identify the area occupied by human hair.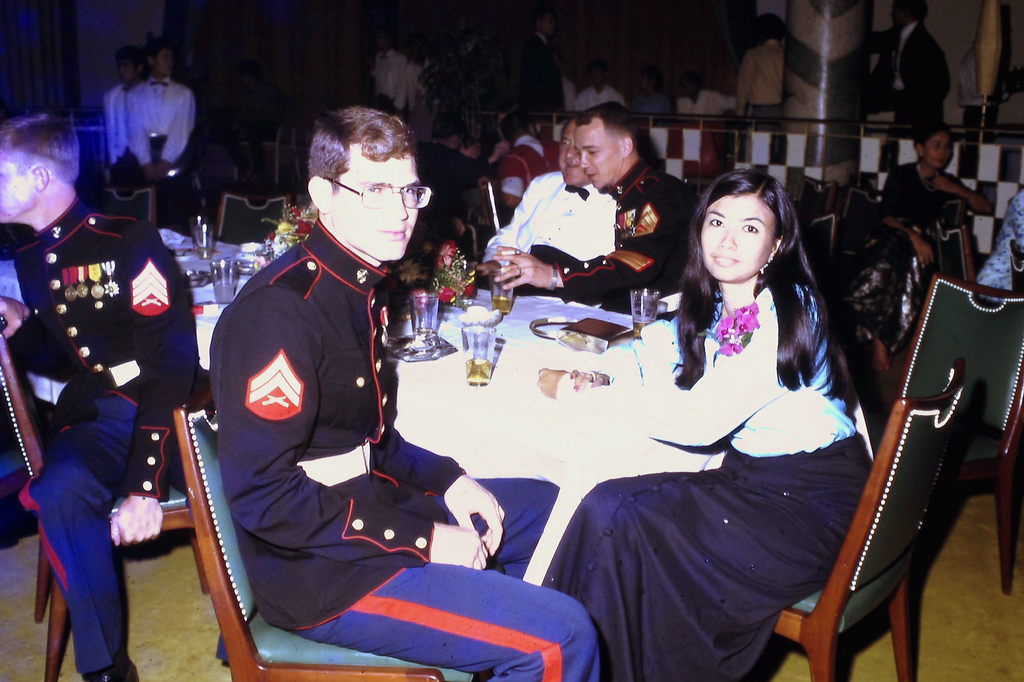
Area: [x1=681, y1=168, x2=810, y2=350].
